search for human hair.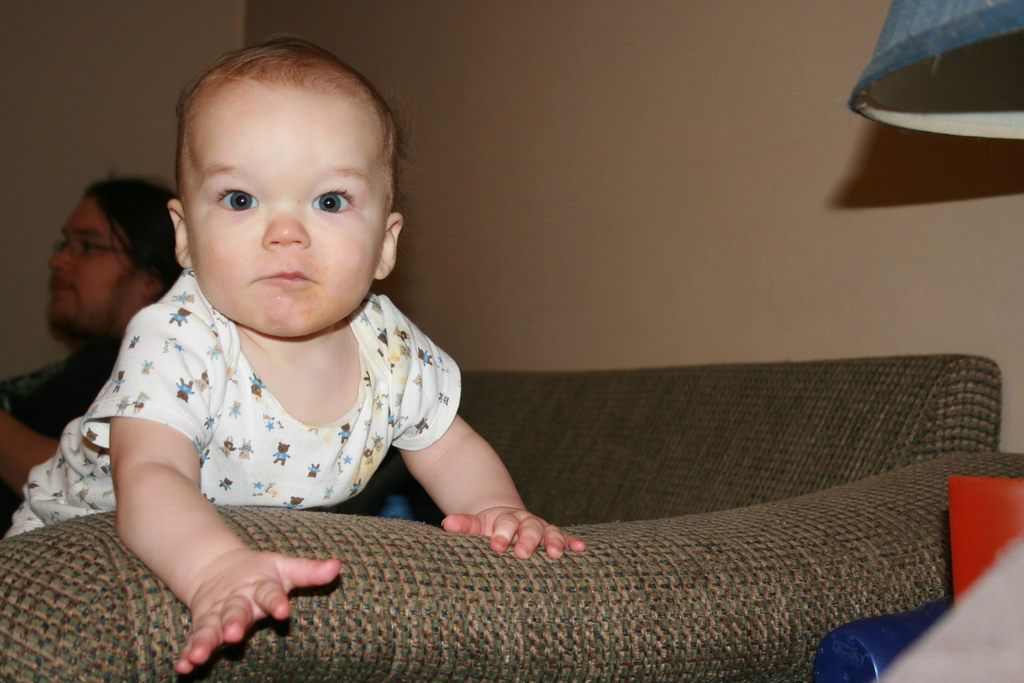
Found at 176,35,404,213.
